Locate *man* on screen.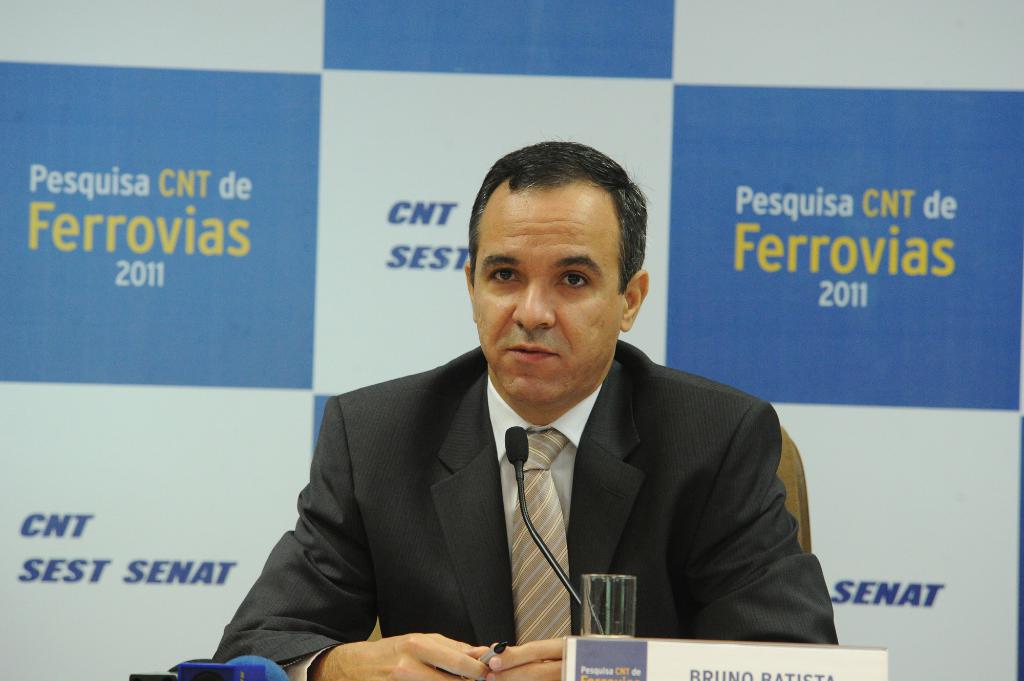
On screen at crop(212, 140, 840, 680).
